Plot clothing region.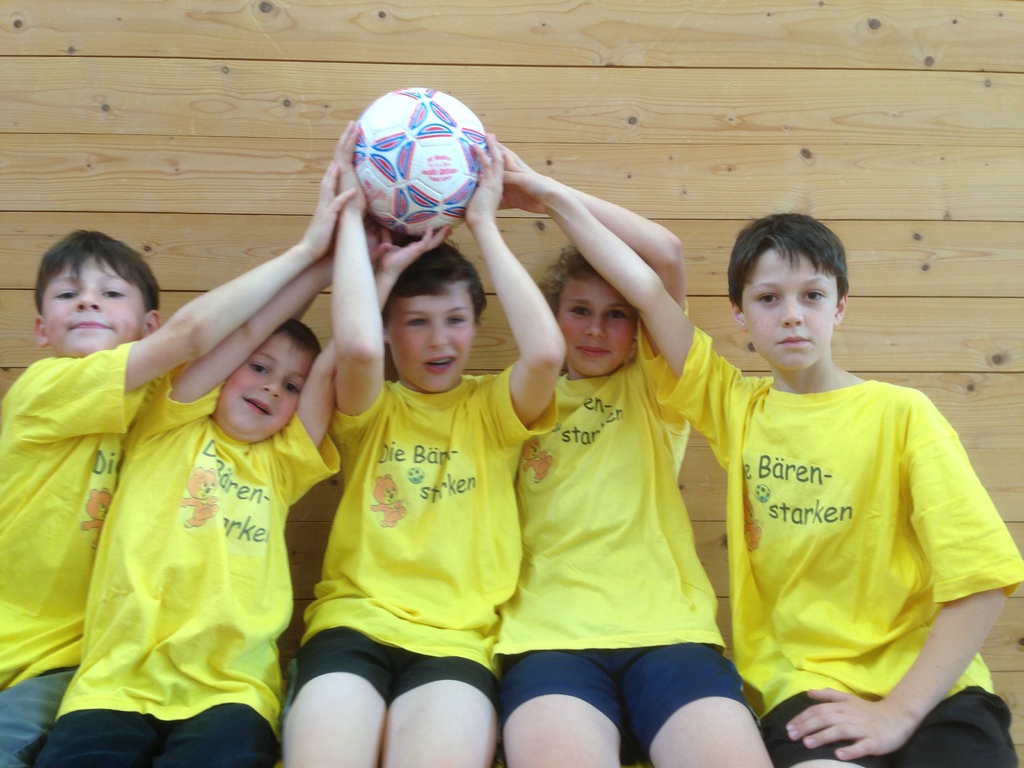
Plotted at <box>0,342,171,767</box>.
